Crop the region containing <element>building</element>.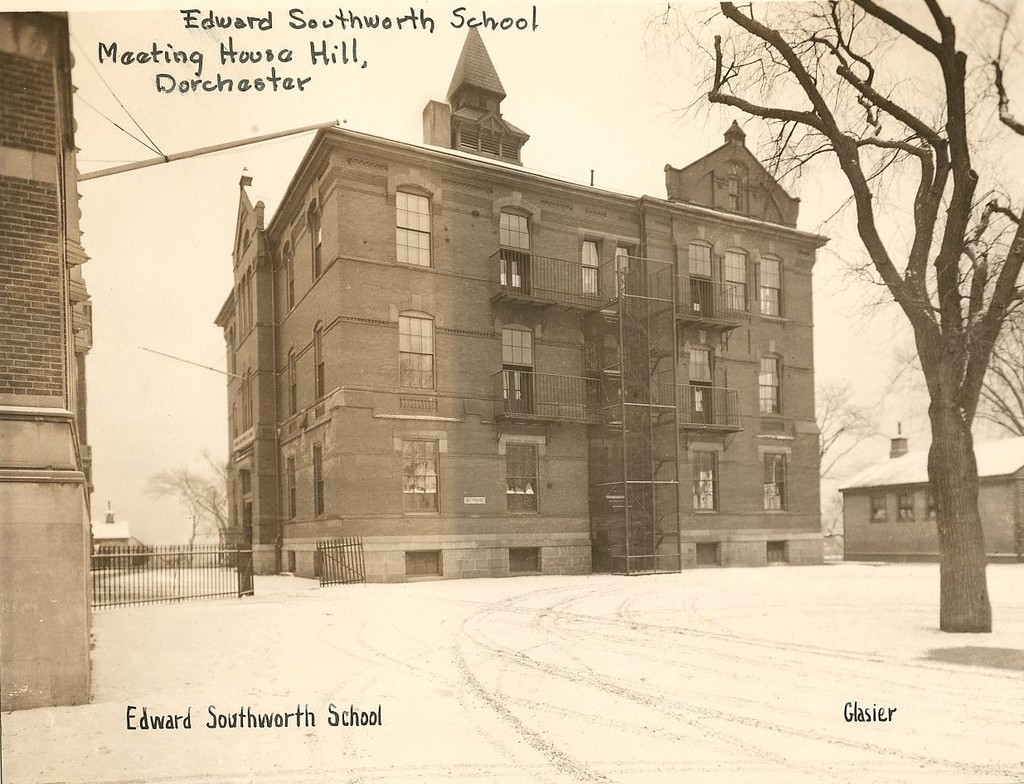
Crop region: [842, 435, 1023, 561].
